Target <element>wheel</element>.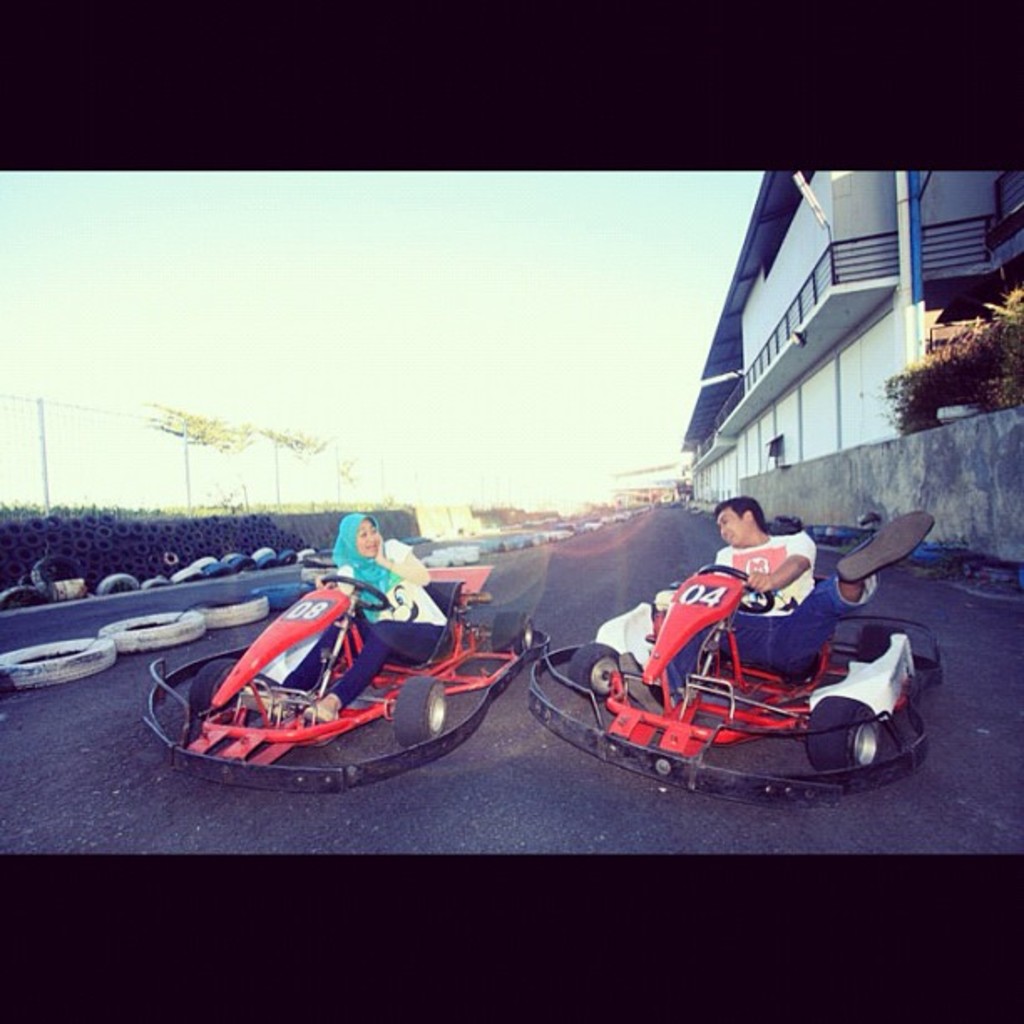
Target region: (300,547,318,561).
